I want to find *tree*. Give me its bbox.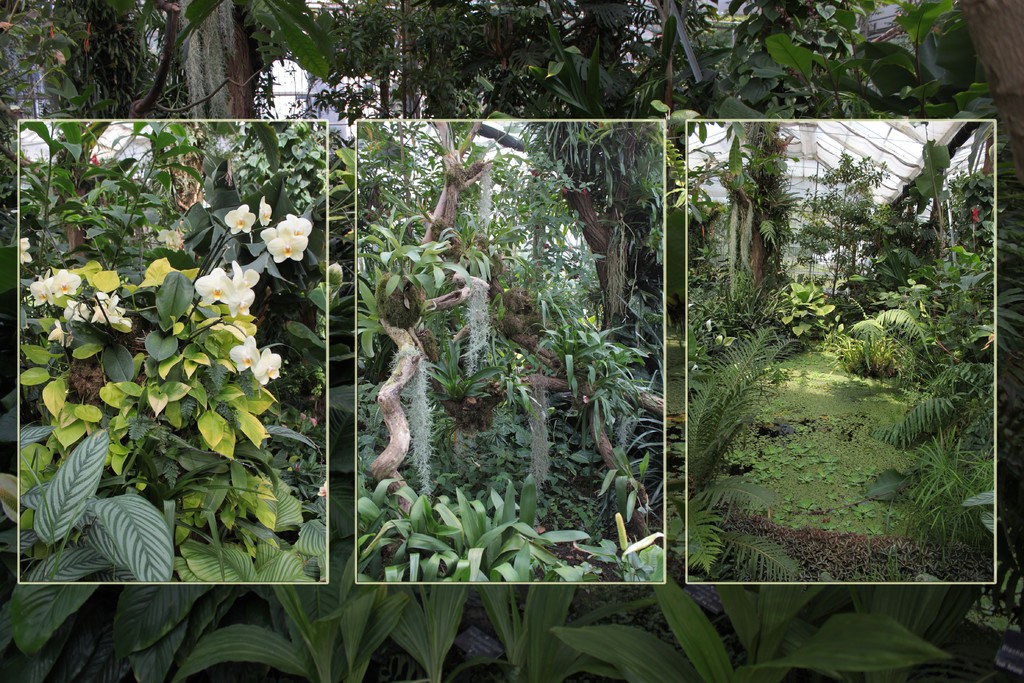
select_region(685, 122, 801, 318).
